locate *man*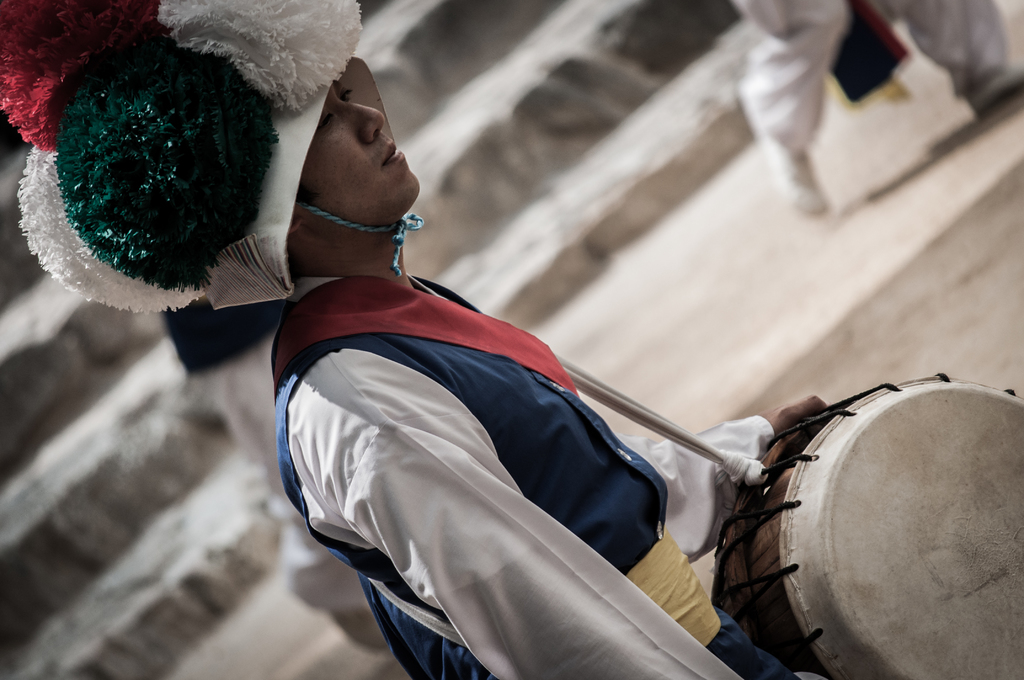
(x1=0, y1=0, x2=829, y2=679)
